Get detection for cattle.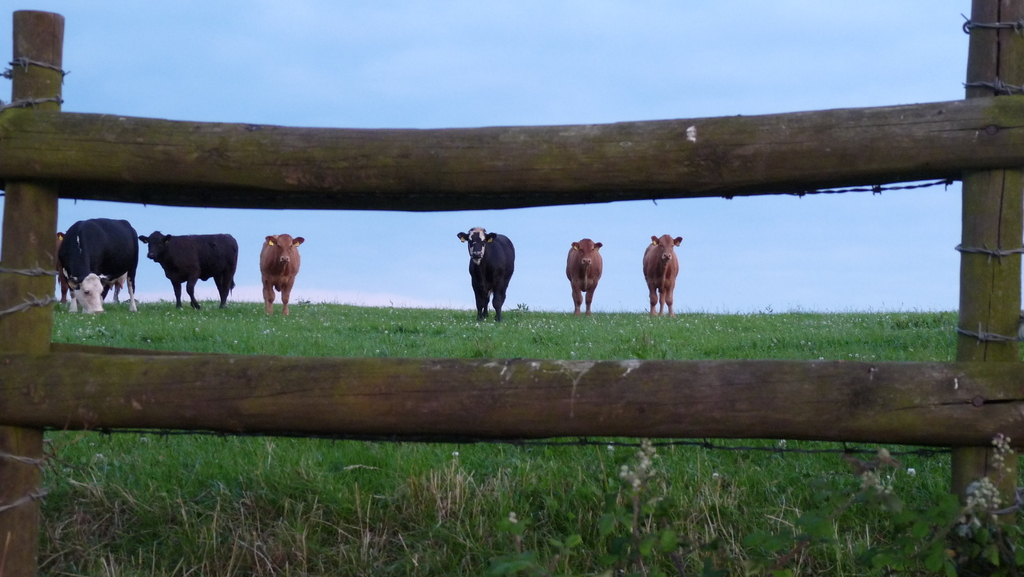
Detection: [255,235,305,320].
